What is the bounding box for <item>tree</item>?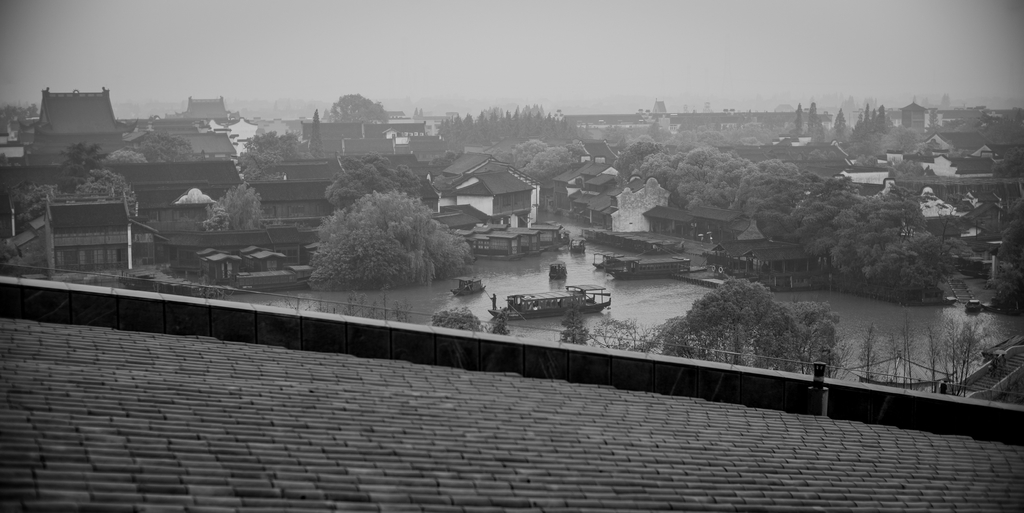
left=879, top=105, right=890, bottom=131.
